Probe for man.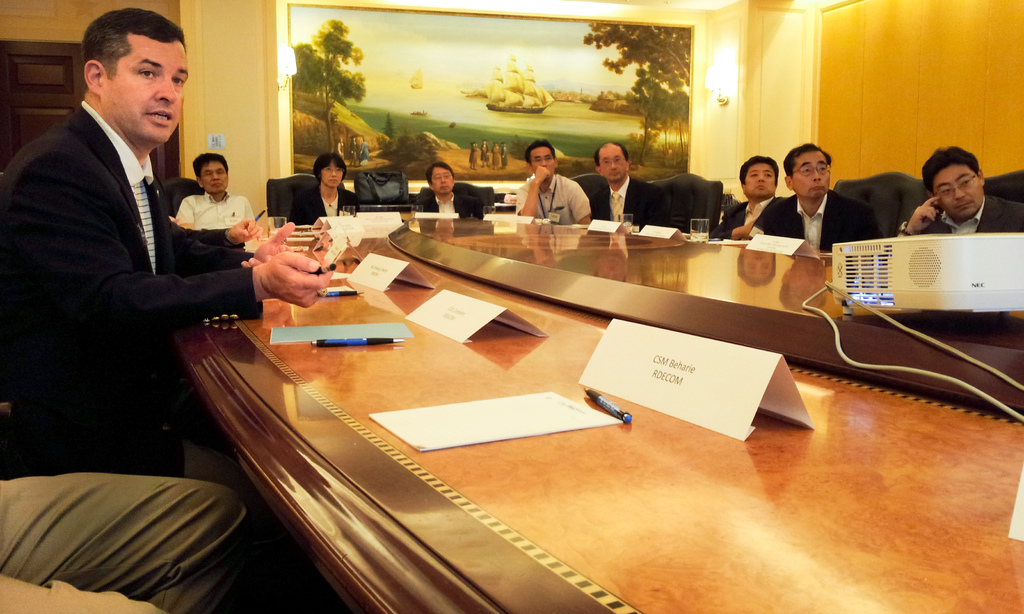
Probe result: x1=2 y1=8 x2=332 y2=476.
